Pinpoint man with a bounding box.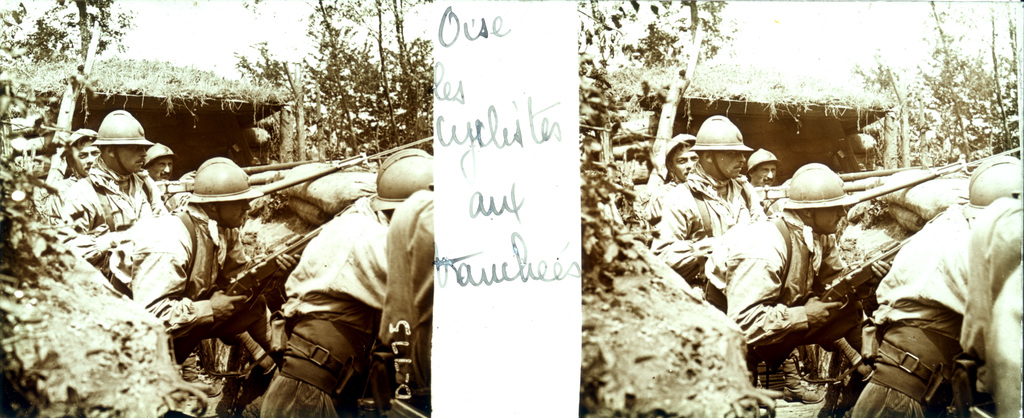
select_region(648, 108, 768, 294).
